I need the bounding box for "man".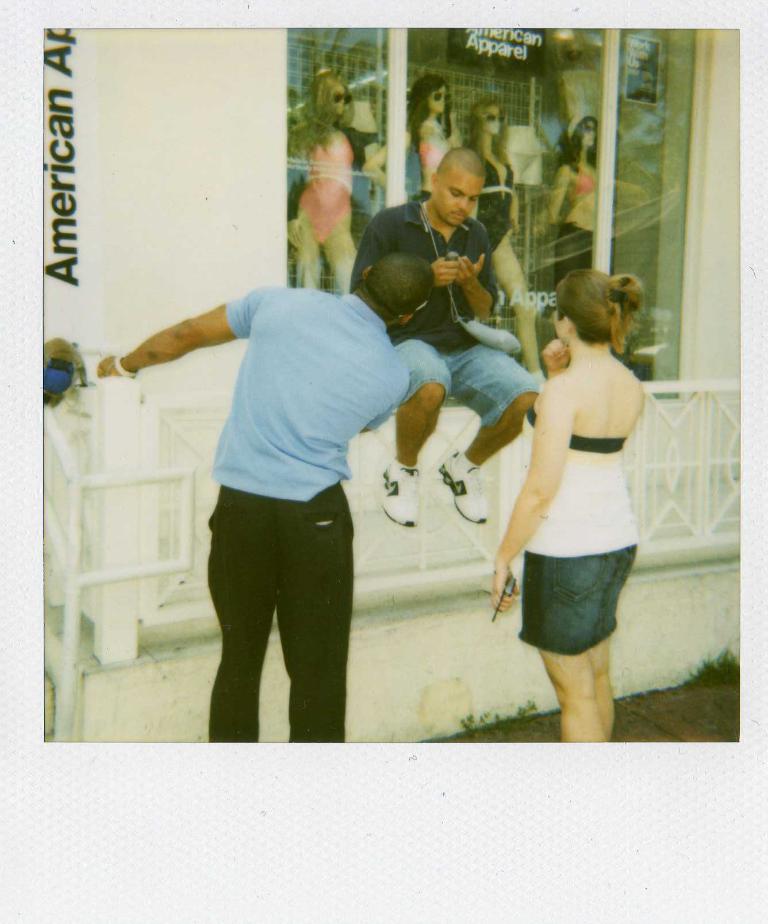
Here it is: bbox(346, 151, 555, 525).
